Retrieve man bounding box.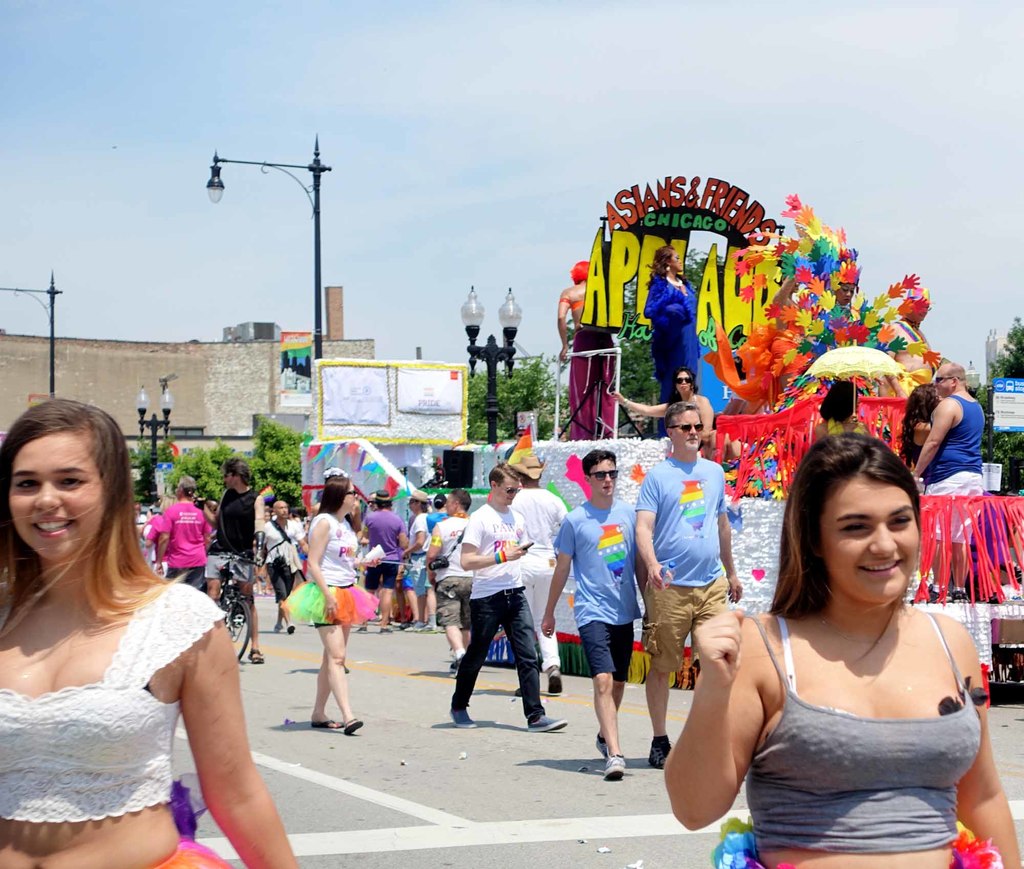
Bounding box: <box>538,447,650,783</box>.
